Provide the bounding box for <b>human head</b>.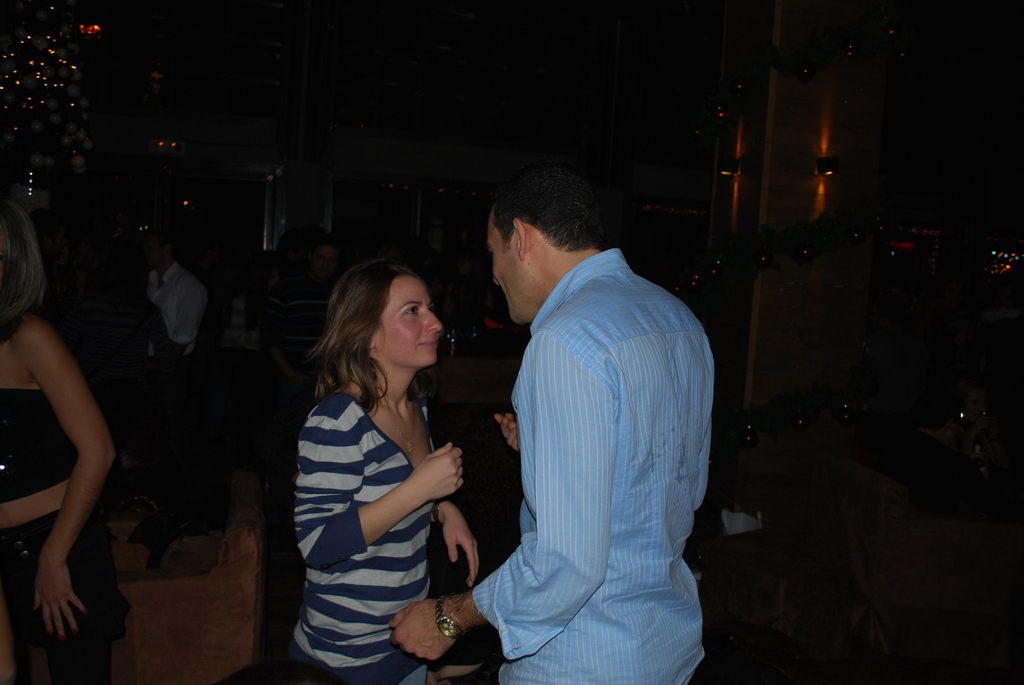
[308, 237, 342, 274].
